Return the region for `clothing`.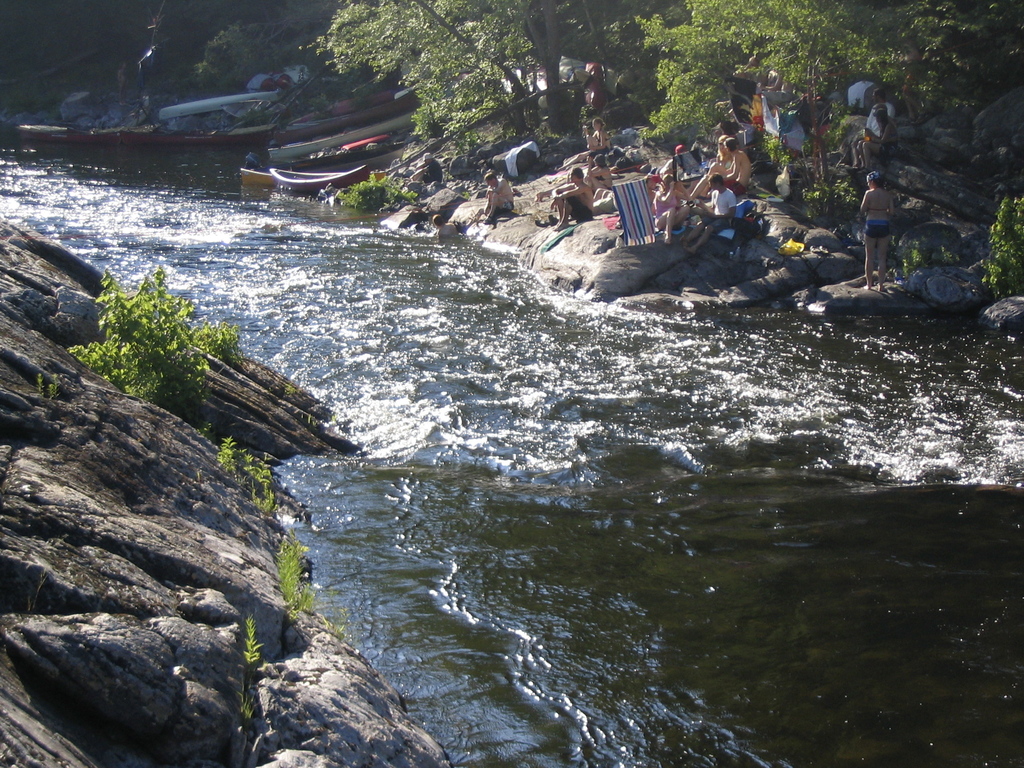
598,132,611,141.
